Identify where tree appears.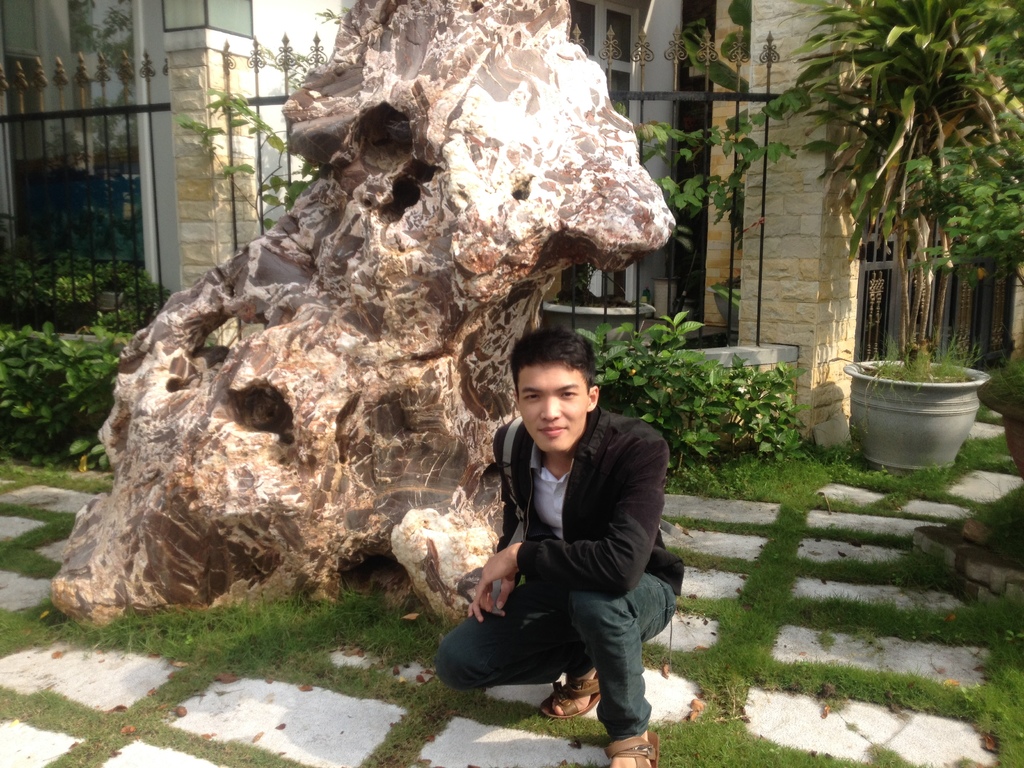
Appears at 68 0 111 54.
